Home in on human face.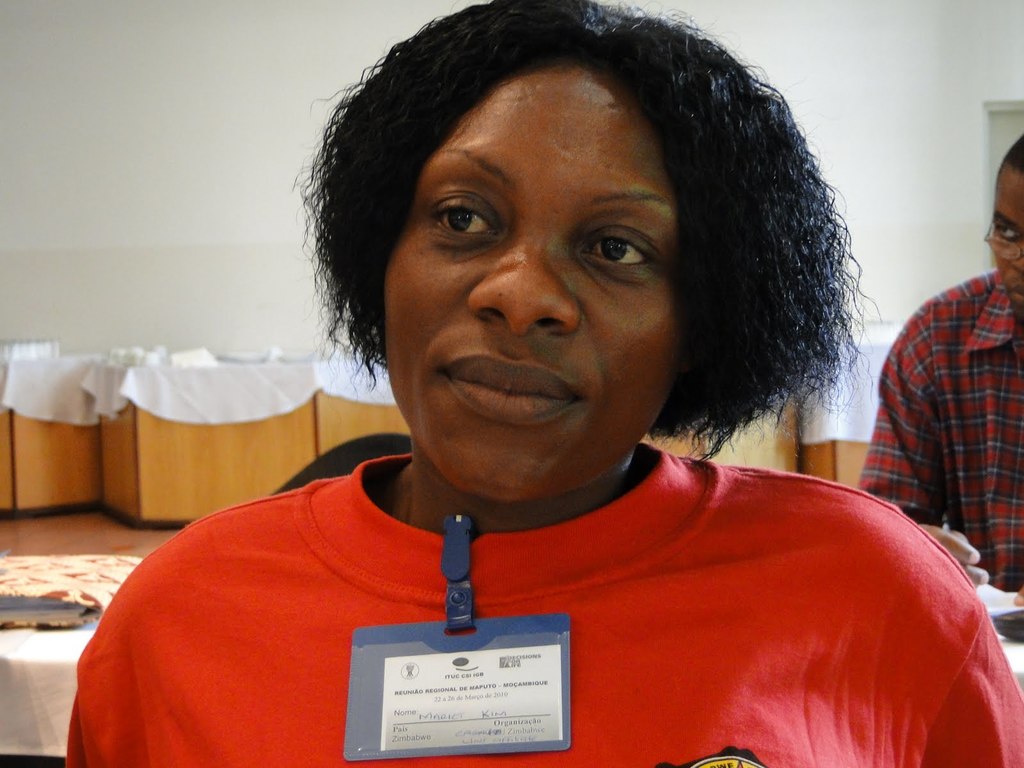
Homed in at [380,71,683,499].
